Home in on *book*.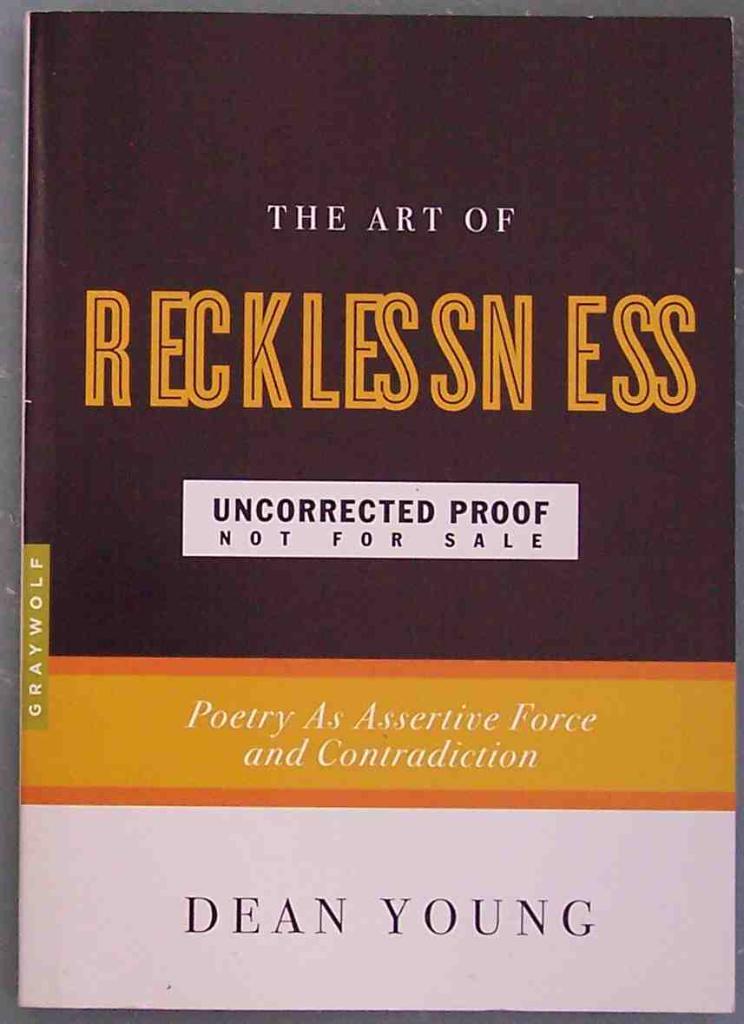
Homed in at box=[30, 45, 737, 1001].
